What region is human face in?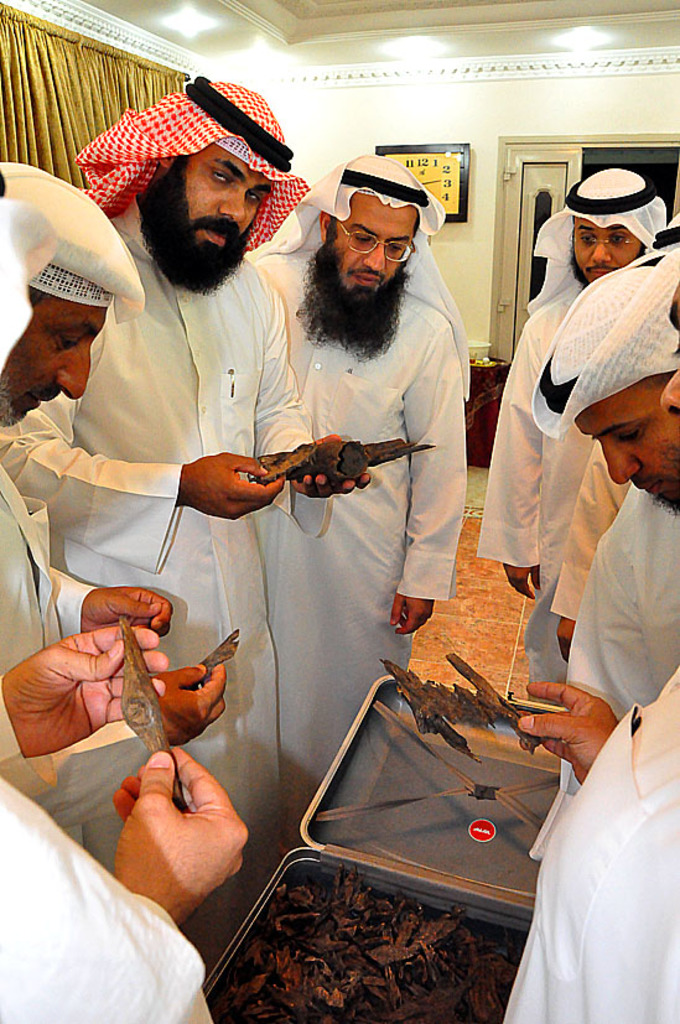
572:213:642:290.
